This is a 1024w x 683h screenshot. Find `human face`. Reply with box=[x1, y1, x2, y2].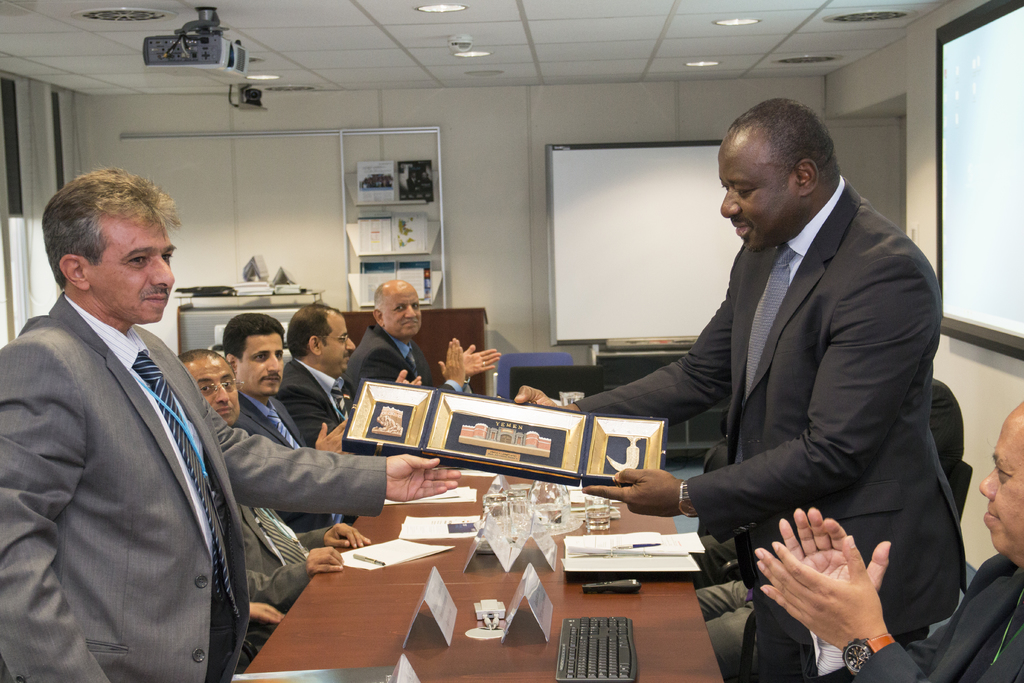
box=[90, 218, 177, 320].
